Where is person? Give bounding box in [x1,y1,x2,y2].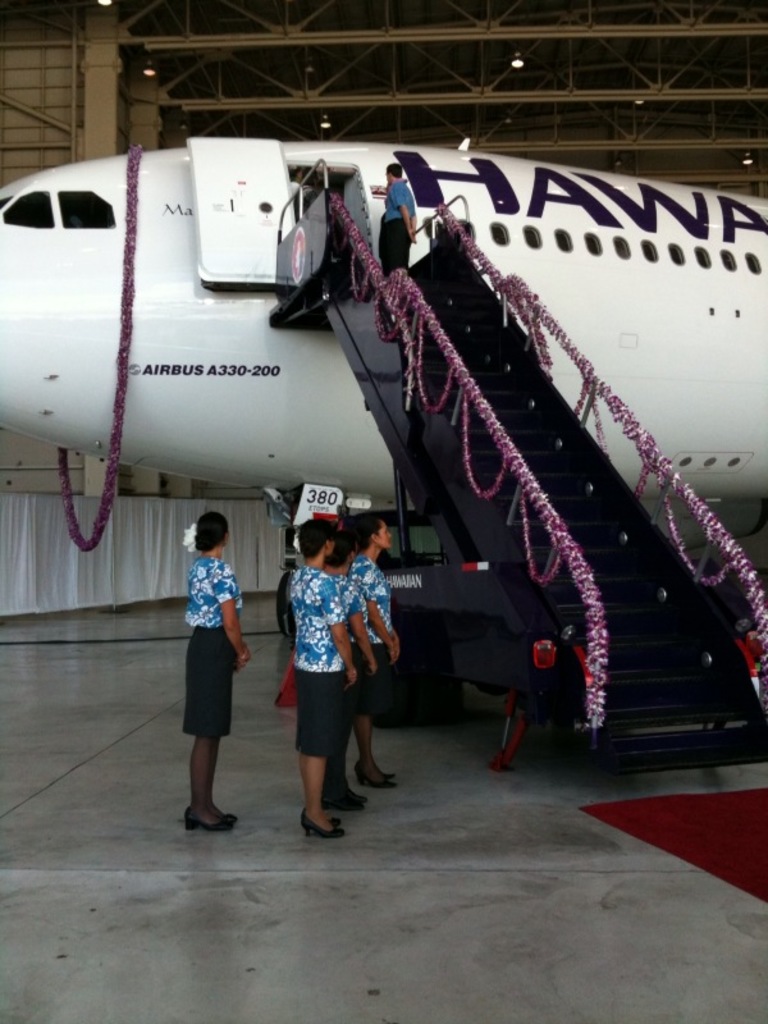
[347,511,407,794].
